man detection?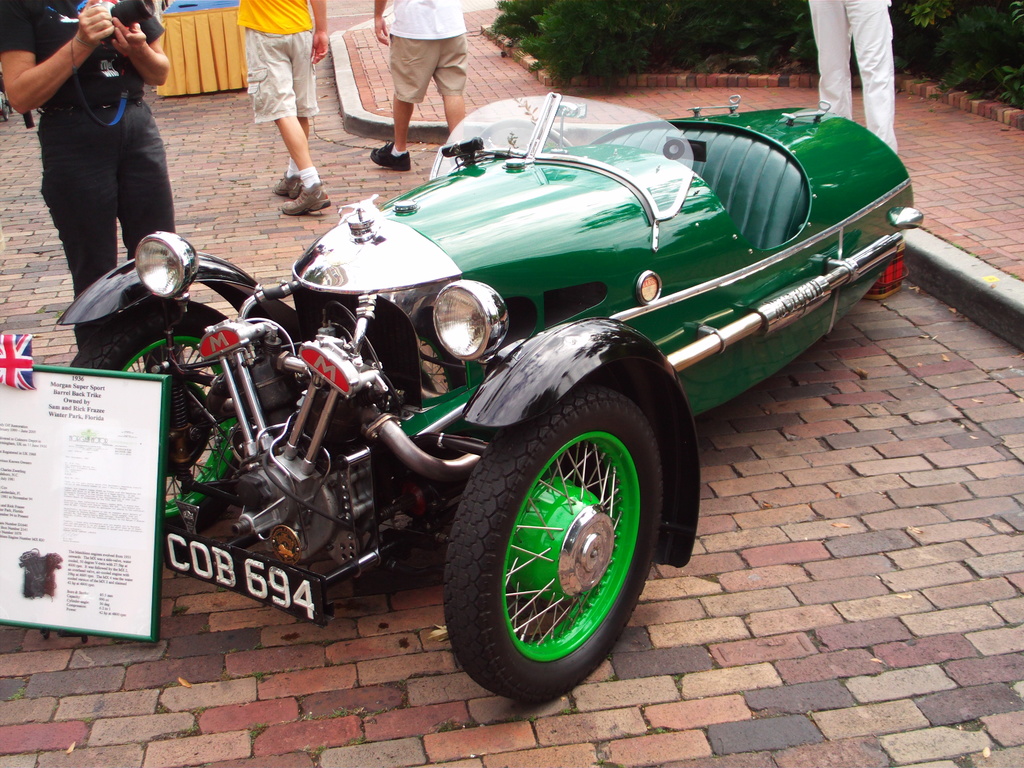
left=234, top=0, right=332, bottom=217
